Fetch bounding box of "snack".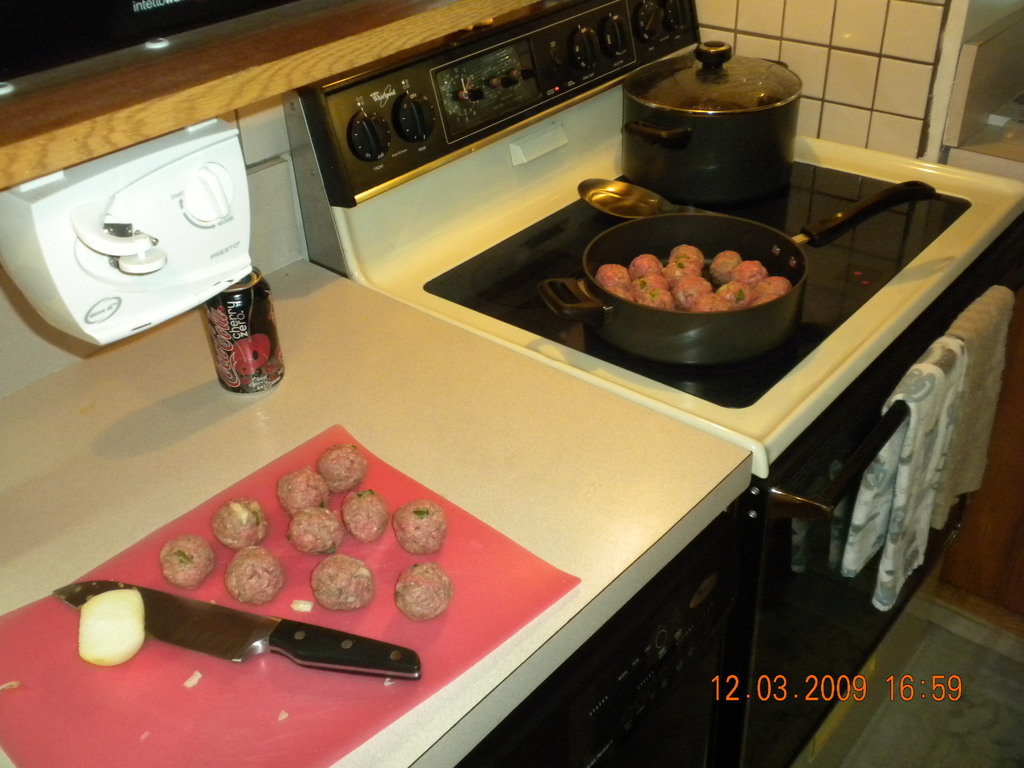
Bbox: 315,444,369,492.
